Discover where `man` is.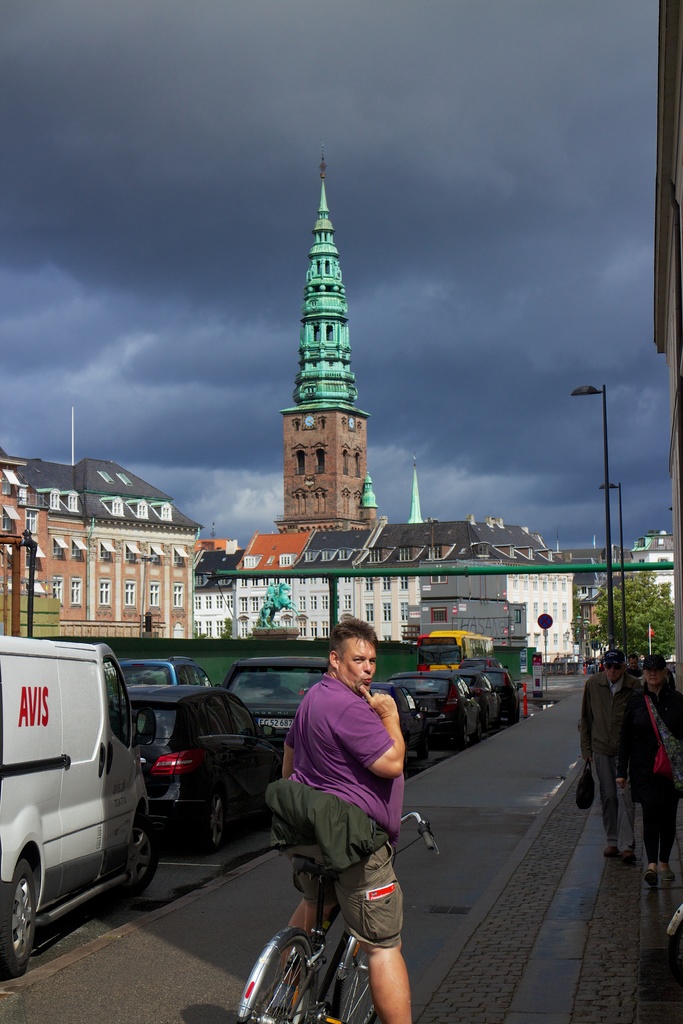
Discovered at <region>614, 654, 682, 870</region>.
